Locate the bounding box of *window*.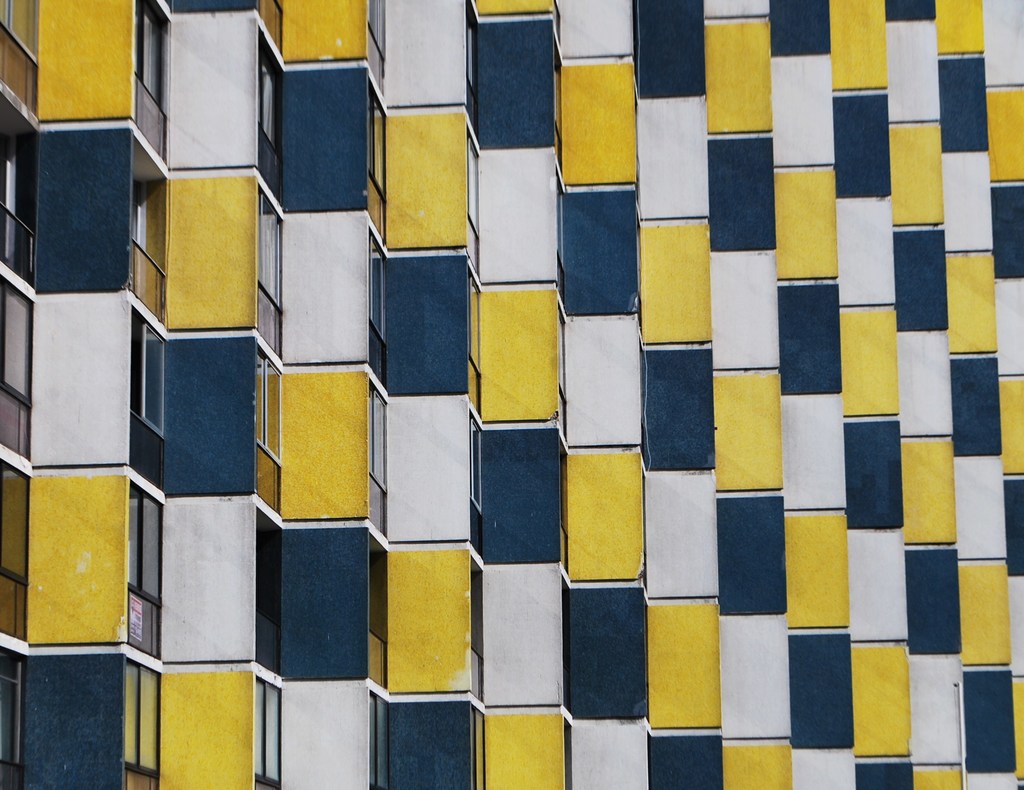
Bounding box: 472 275 483 407.
